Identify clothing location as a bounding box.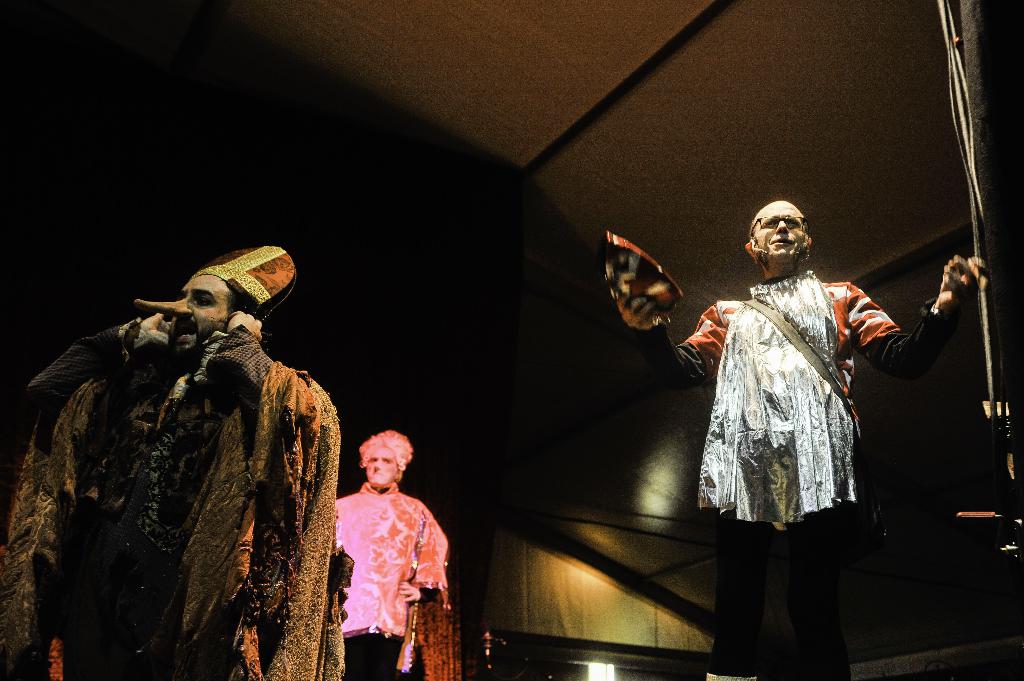
box(0, 319, 340, 680).
